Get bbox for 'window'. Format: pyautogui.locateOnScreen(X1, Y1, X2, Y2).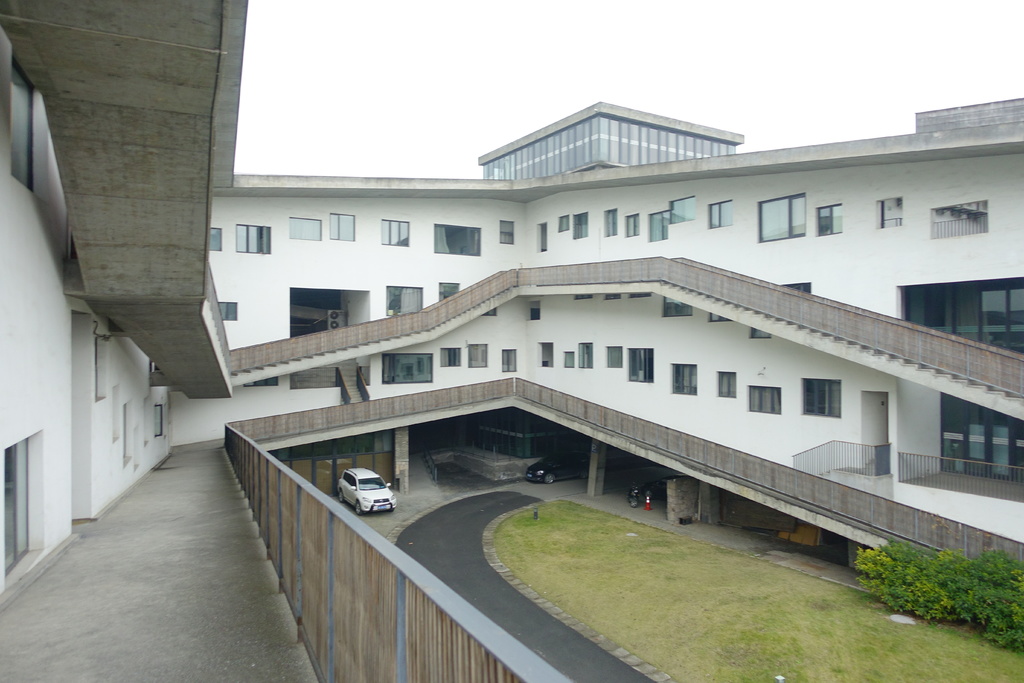
pyautogui.locateOnScreen(574, 213, 586, 240).
